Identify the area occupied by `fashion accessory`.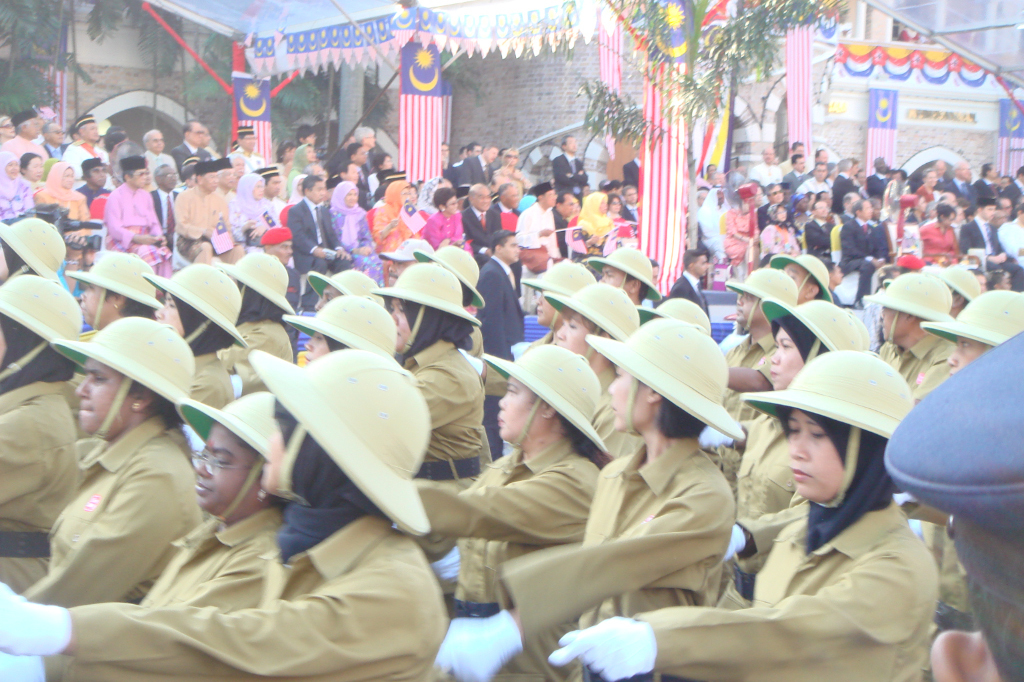
Area: <bbox>390, 299, 475, 368</bbox>.
